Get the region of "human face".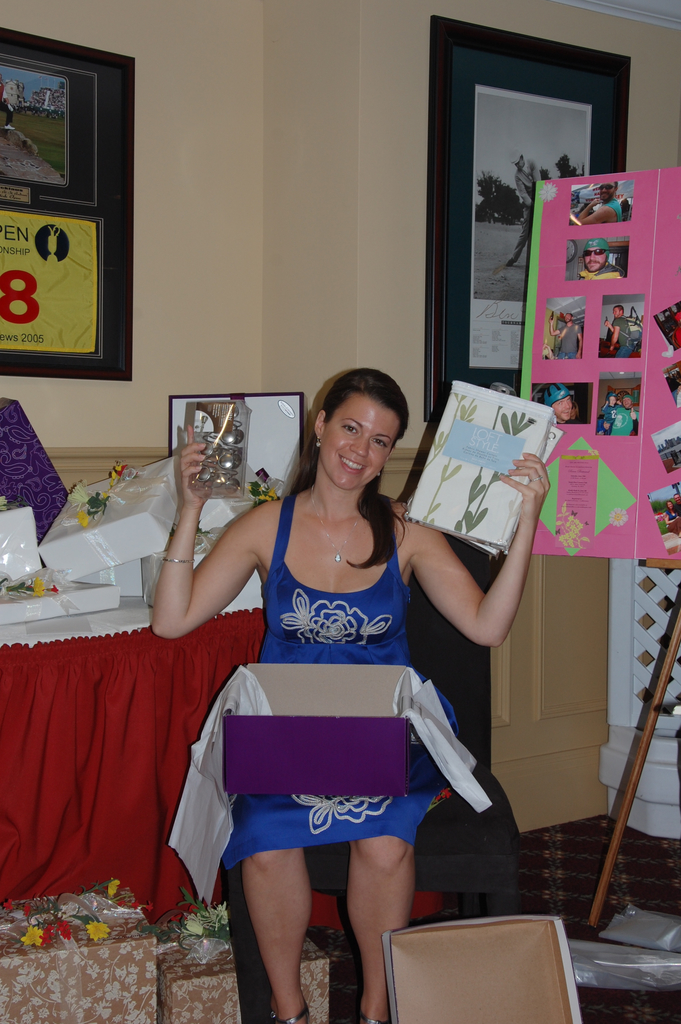
[623, 399, 631, 408].
